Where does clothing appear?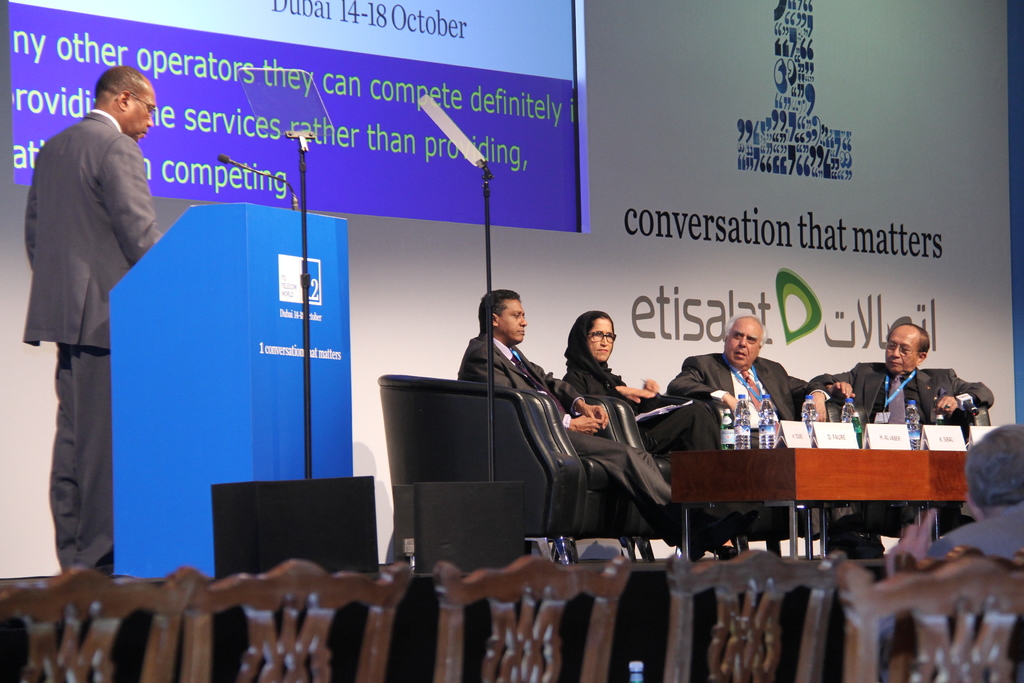
Appears at box(19, 57, 163, 564).
